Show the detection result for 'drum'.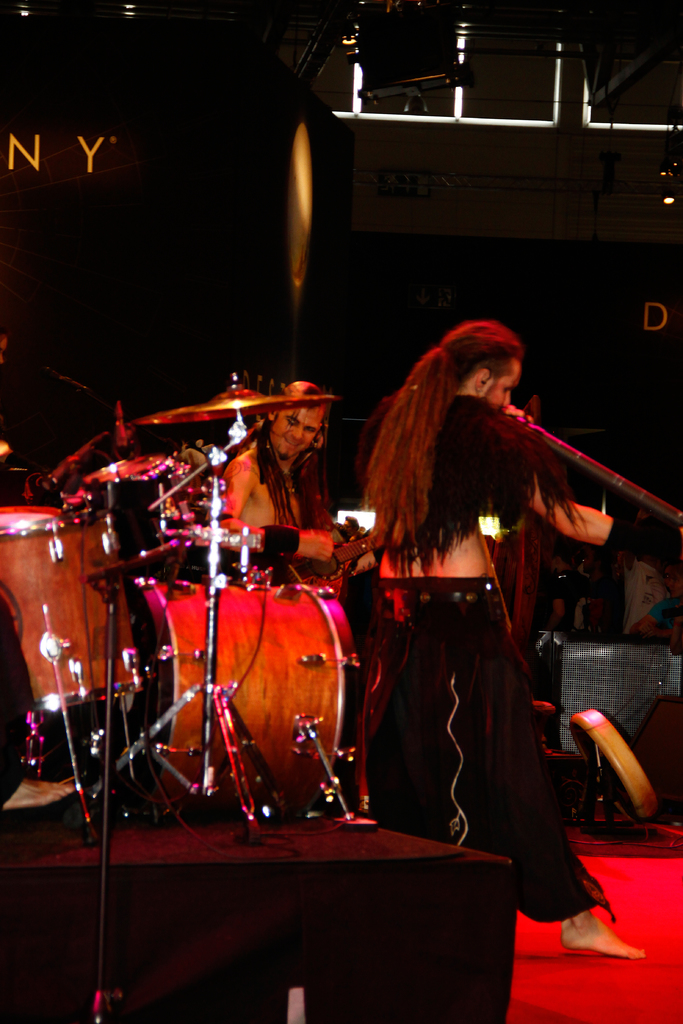
left=0, top=504, right=155, bottom=717.
